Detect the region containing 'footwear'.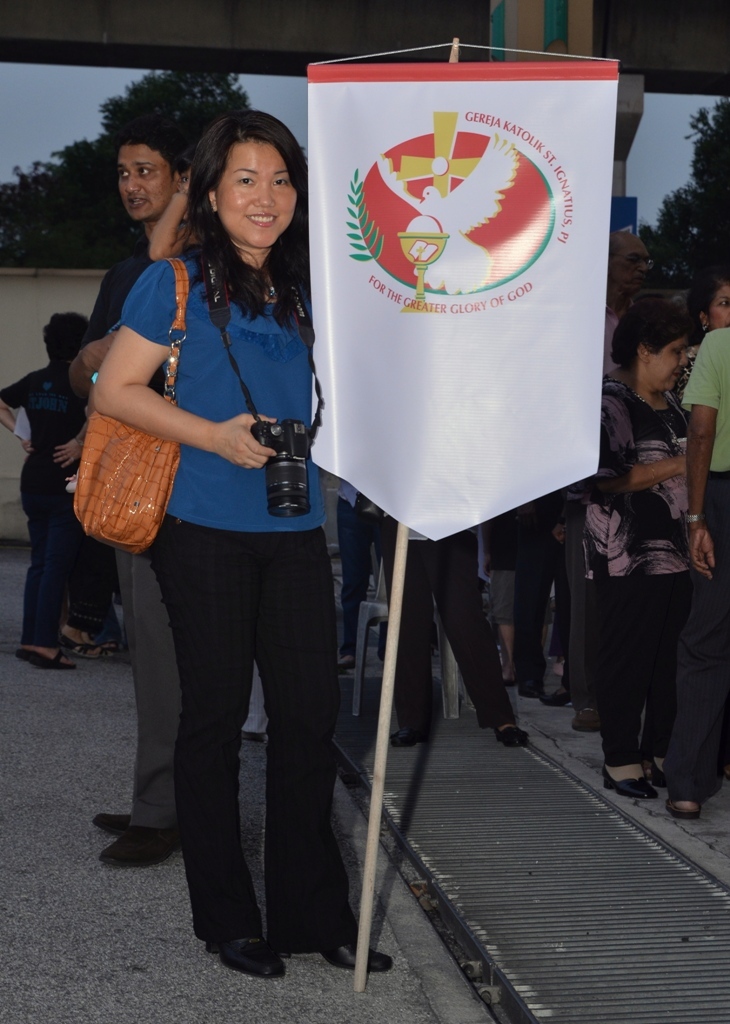
29 643 74 670.
